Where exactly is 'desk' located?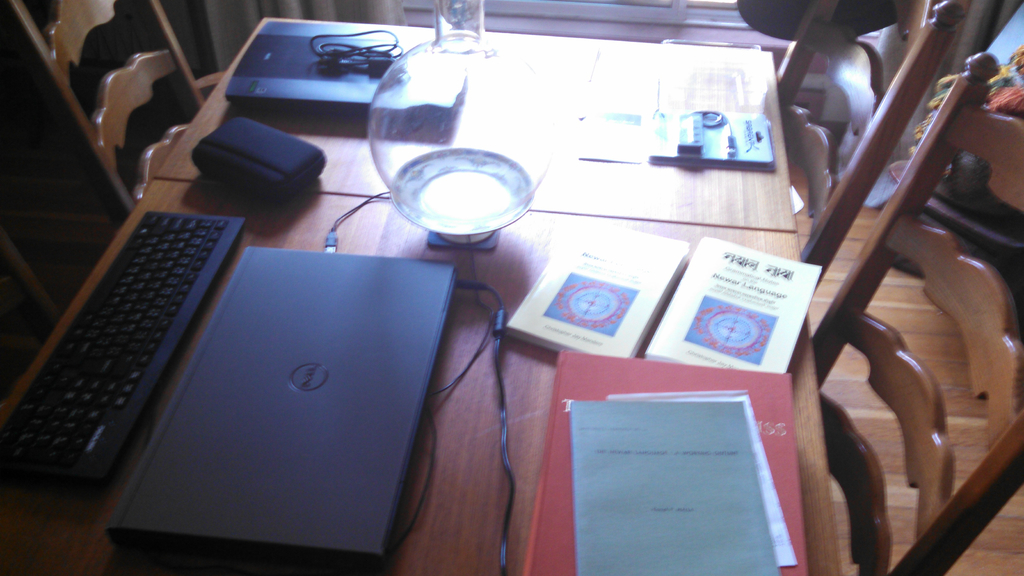
Its bounding box is 65, 187, 478, 575.
